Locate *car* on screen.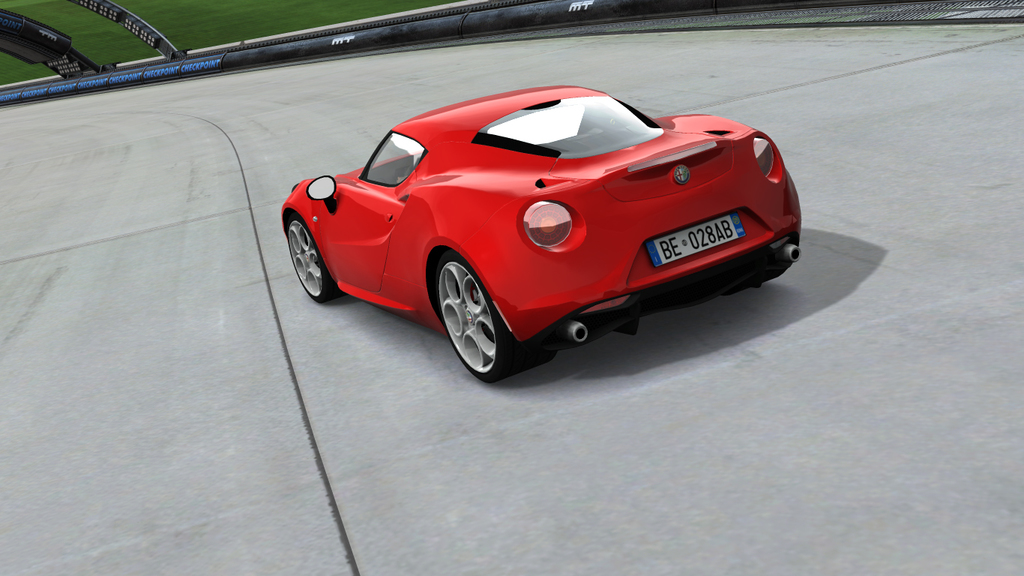
On screen at box=[286, 85, 805, 382].
